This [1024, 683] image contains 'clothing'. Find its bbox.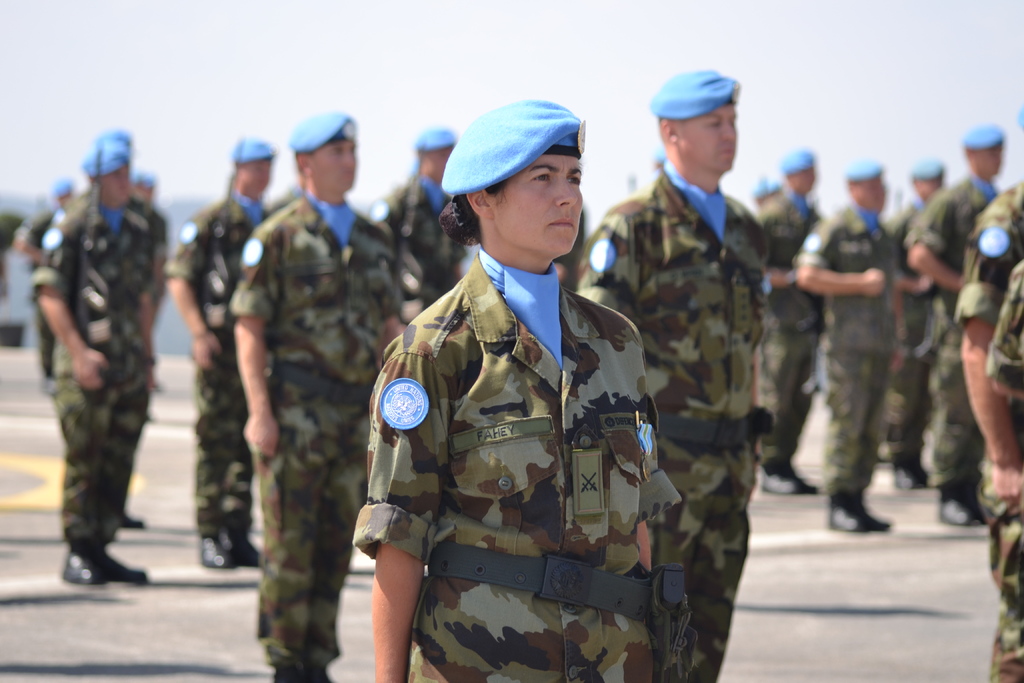
<region>166, 163, 1023, 682</region>.
